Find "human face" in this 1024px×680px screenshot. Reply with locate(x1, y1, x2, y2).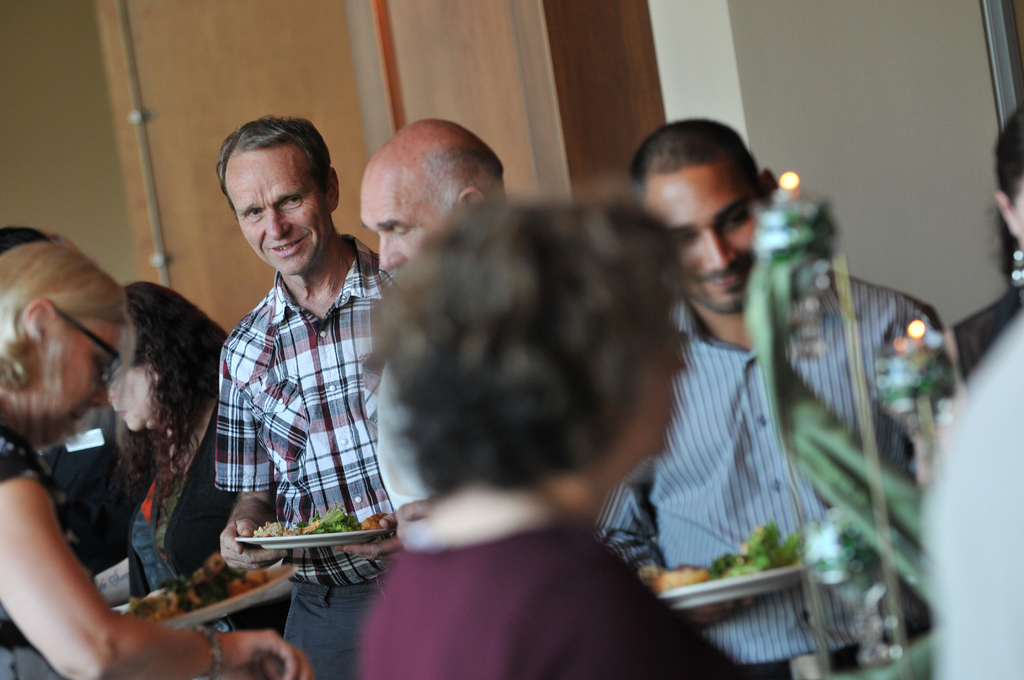
locate(358, 170, 456, 268).
